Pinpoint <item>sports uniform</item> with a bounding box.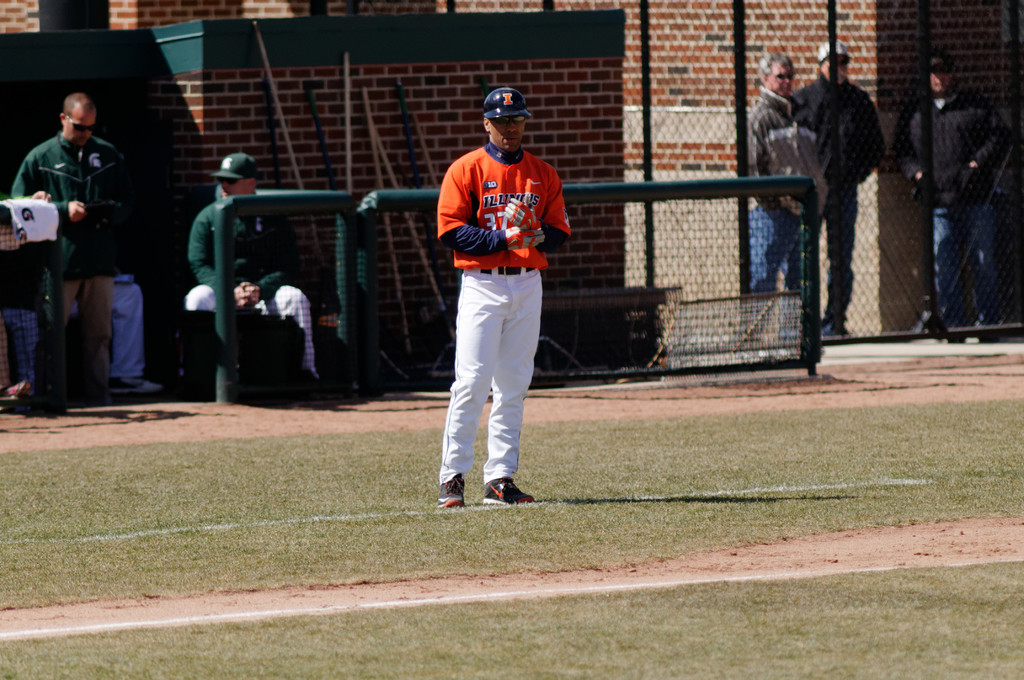
[422,79,574,522].
